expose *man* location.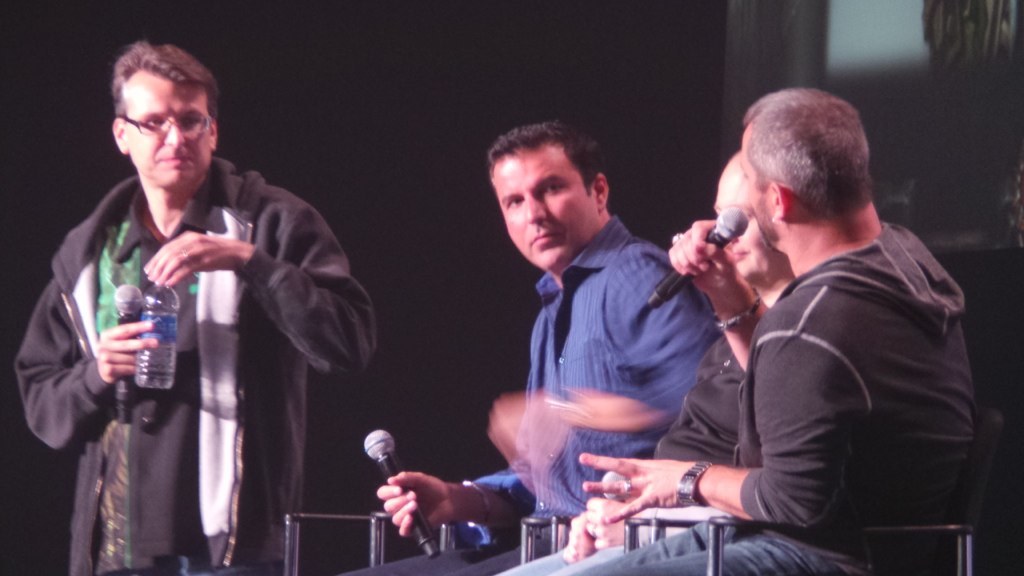
Exposed at (left=676, top=84, right=981, bottom=560).
